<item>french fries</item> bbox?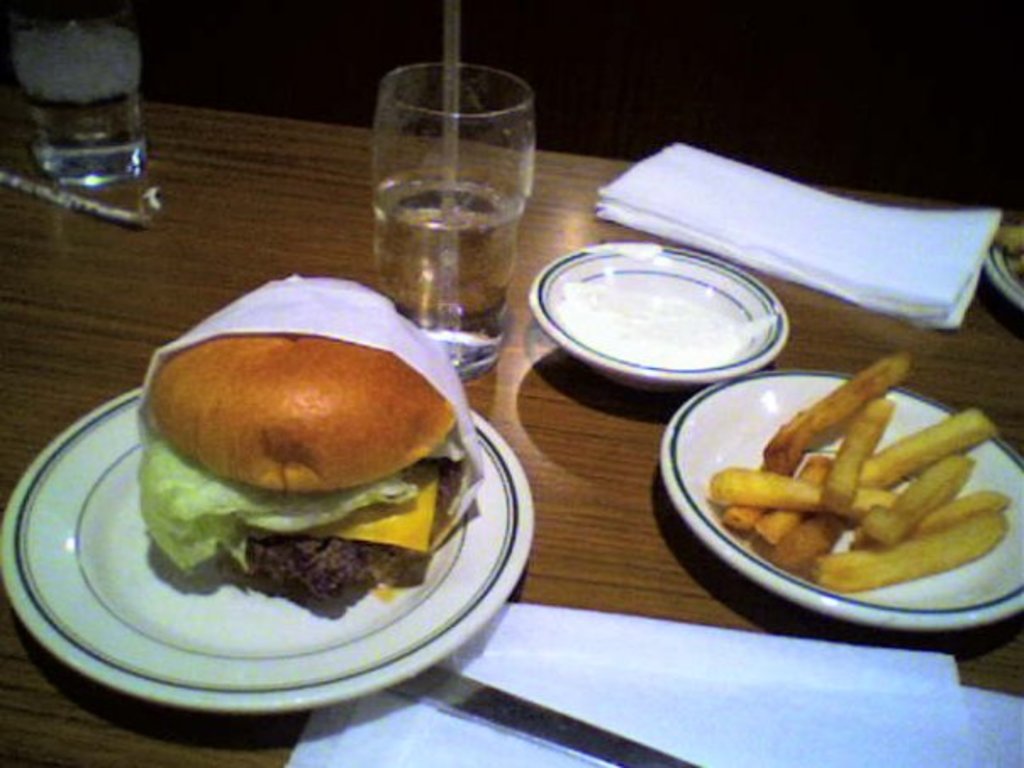
BBox(846, 485, 895, 522)
